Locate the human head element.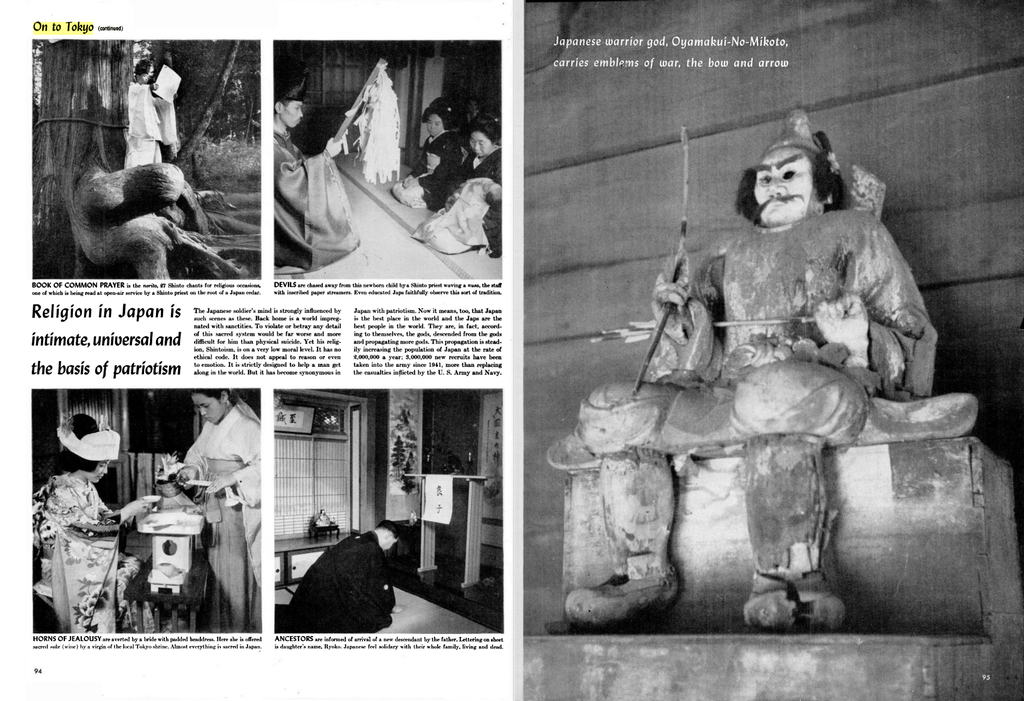
Element bbox: [left=376, top=519, right=403, bottom=552].
